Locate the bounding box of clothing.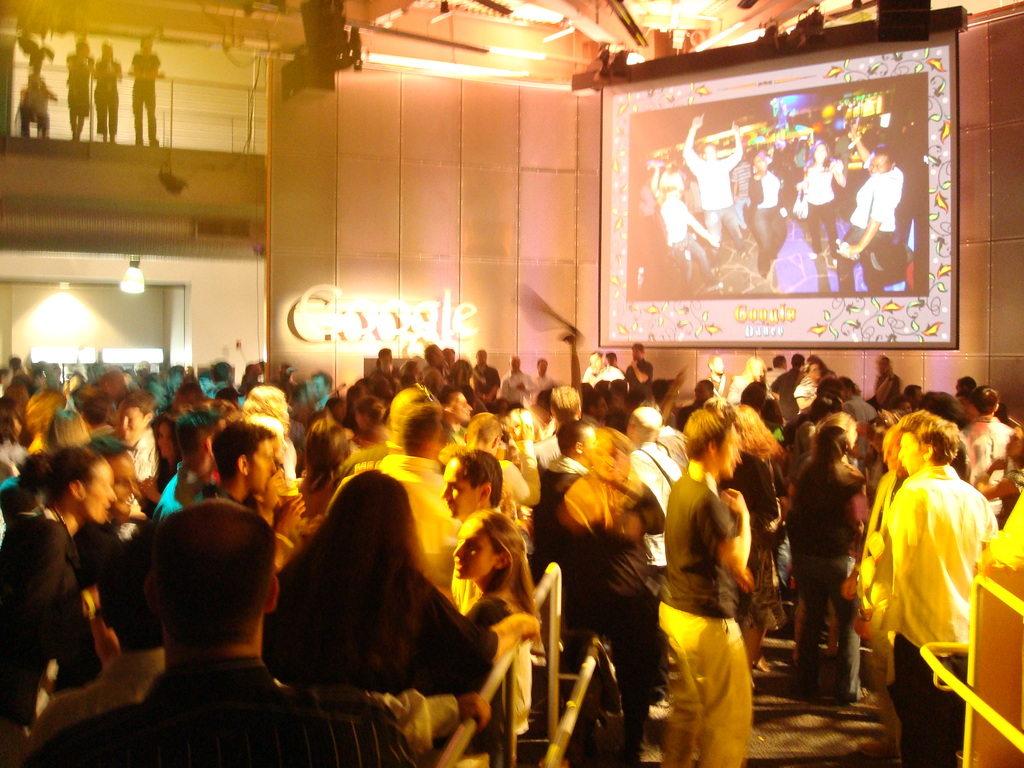
Bounding box: [132,56,158,138].
